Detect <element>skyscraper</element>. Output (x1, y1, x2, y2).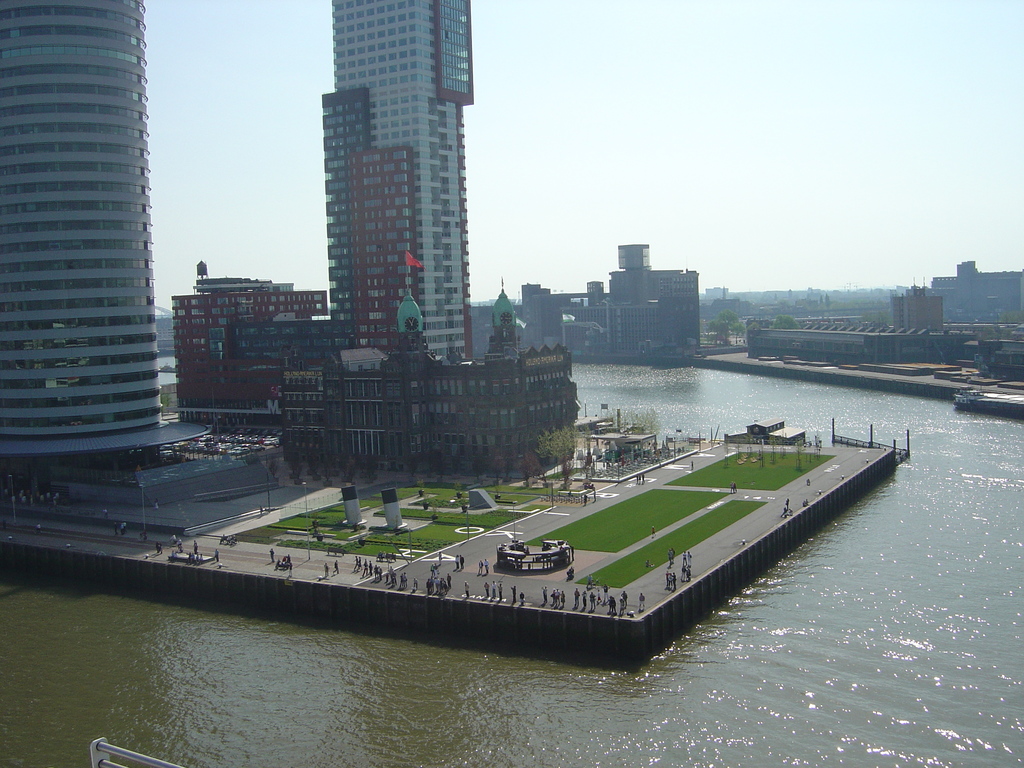
(305, 0, 483, 359).
